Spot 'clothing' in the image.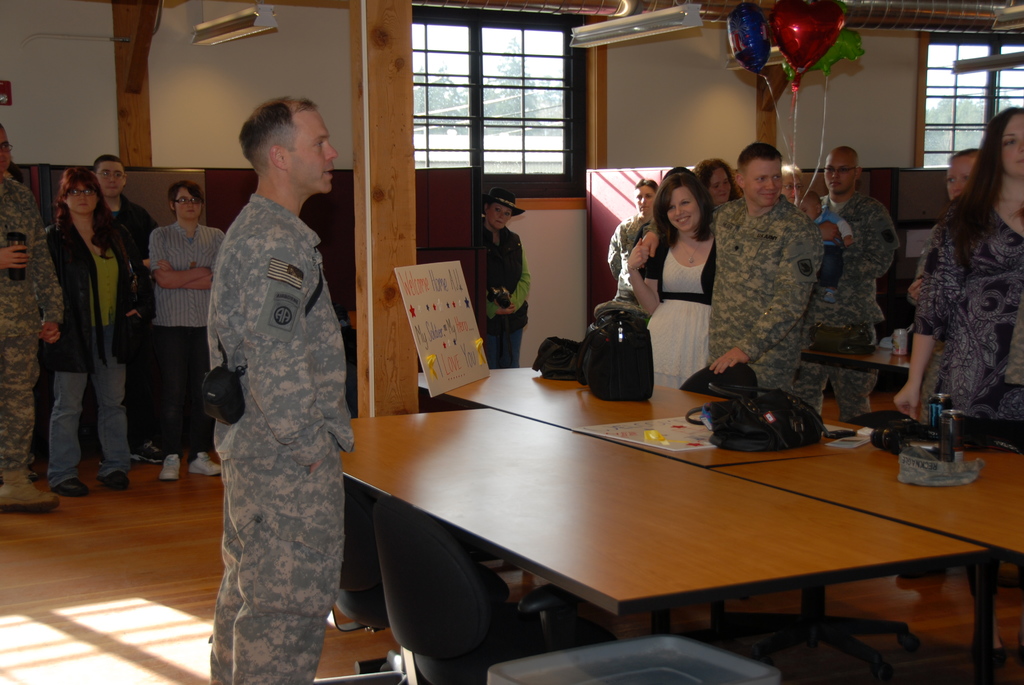
'clothing' found at (97, 198, 161, 439).
